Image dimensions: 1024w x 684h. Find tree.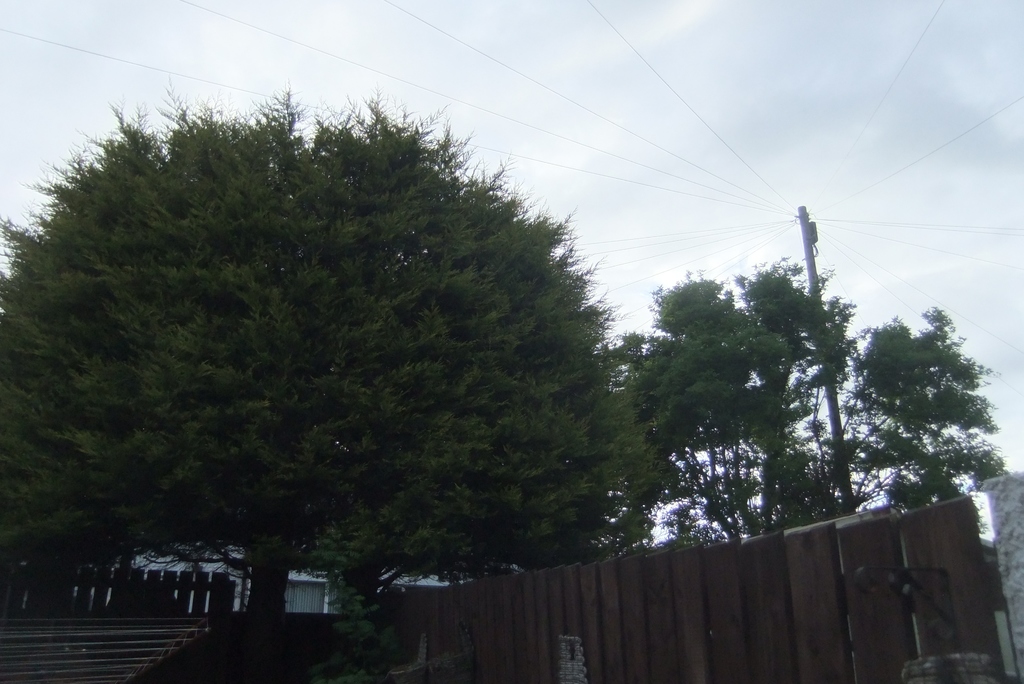
(20, 59, 643, 584).
